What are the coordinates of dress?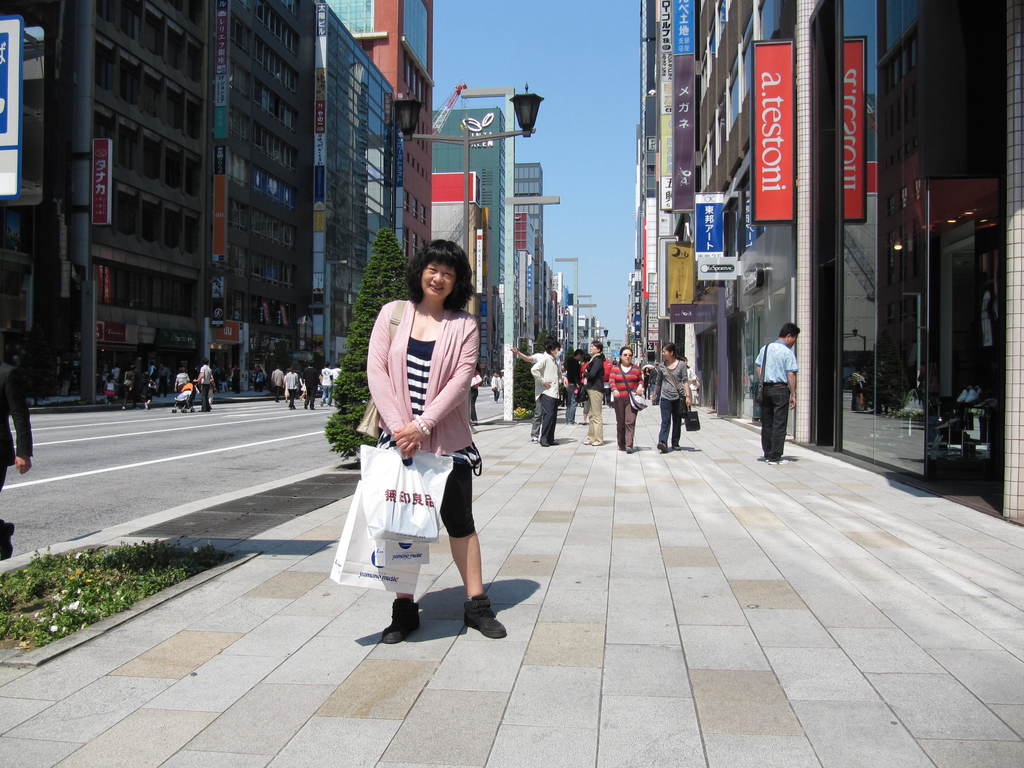
l=586, t=342, r=608, b=435.
